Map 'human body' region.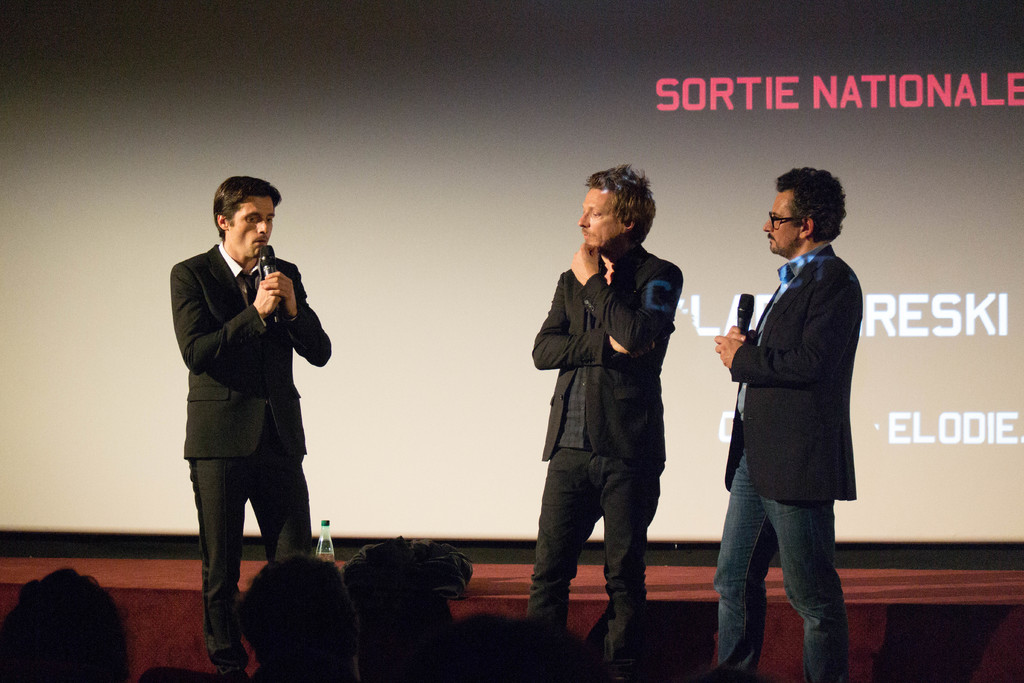
Mapped to pyautogui.locateOnScreen(516, 155, 689, 619).
